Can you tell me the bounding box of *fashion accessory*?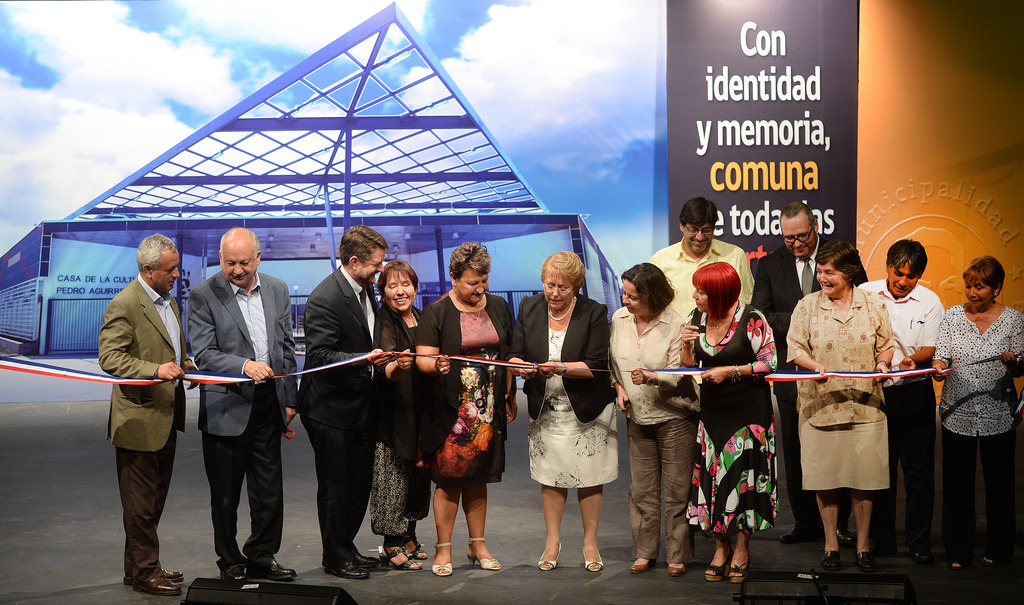
select_region(712, 316, 730, 329).
